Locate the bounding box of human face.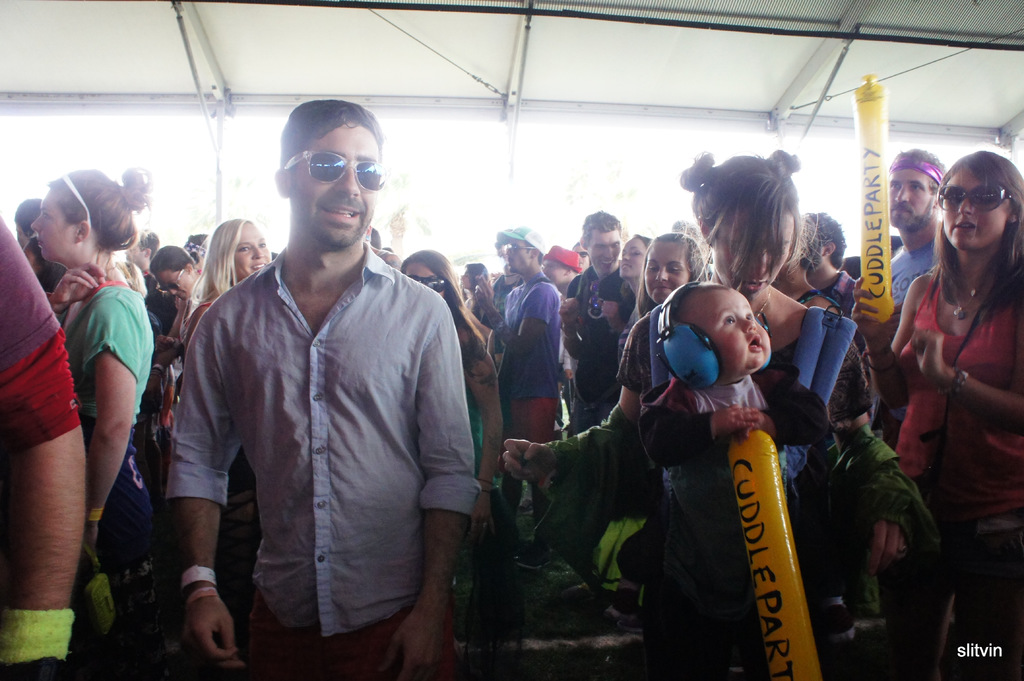
Bounding box: [left=237, top=227, right=273, bottom=282].
